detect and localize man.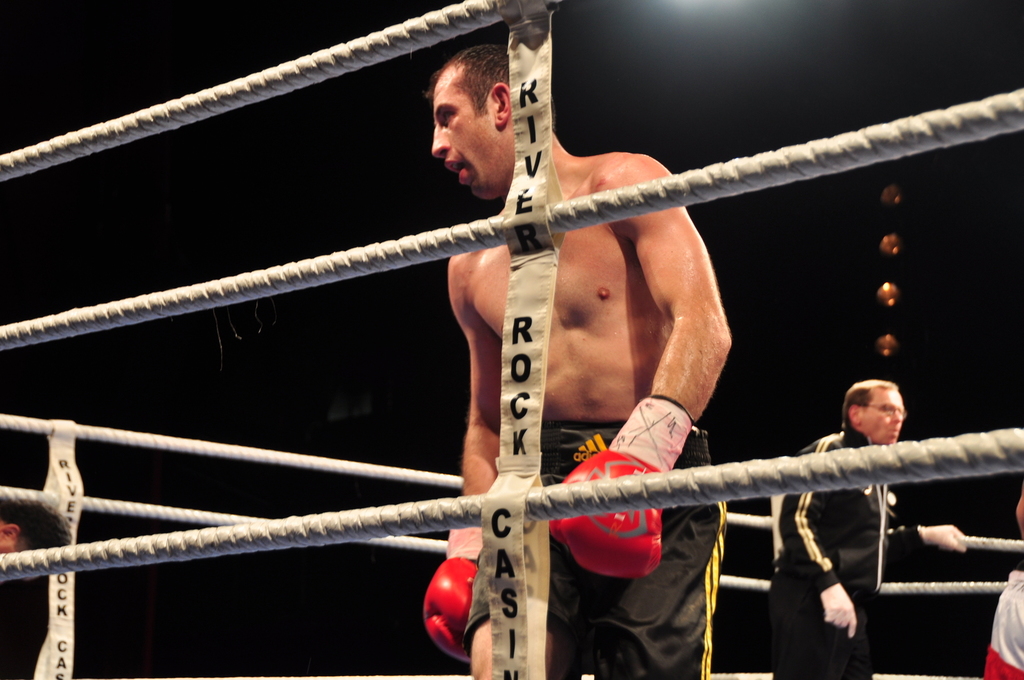
Localized at crop(423, 44, 729, 679).
